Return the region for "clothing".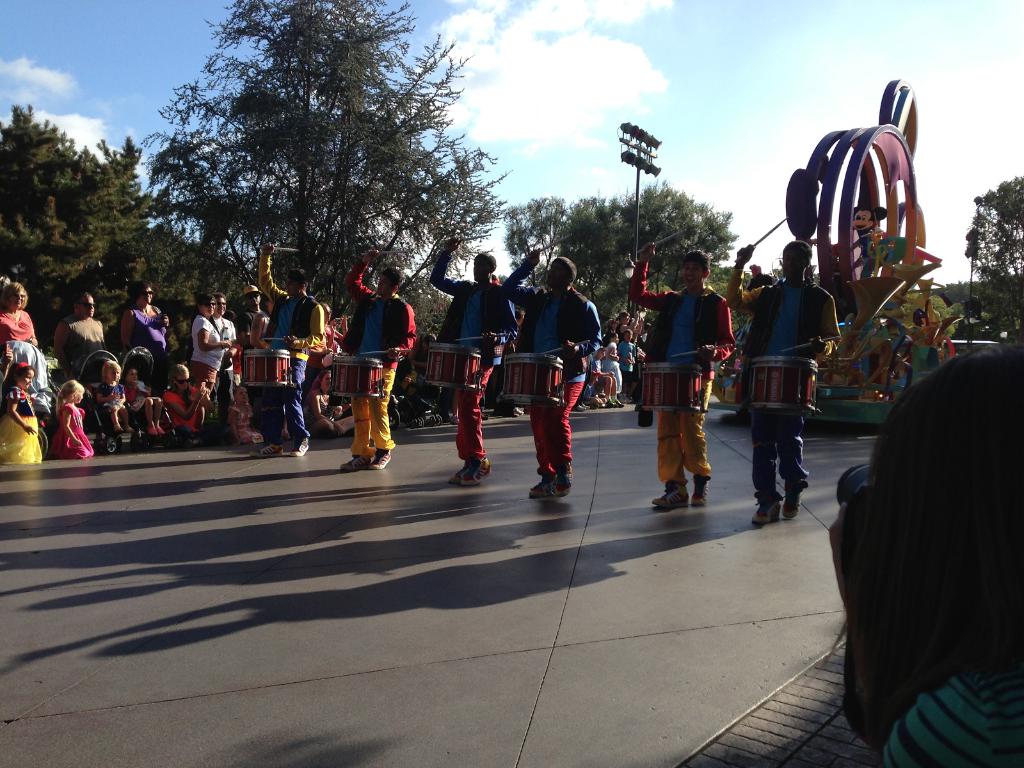
<box>430,256,513,468</box>.
